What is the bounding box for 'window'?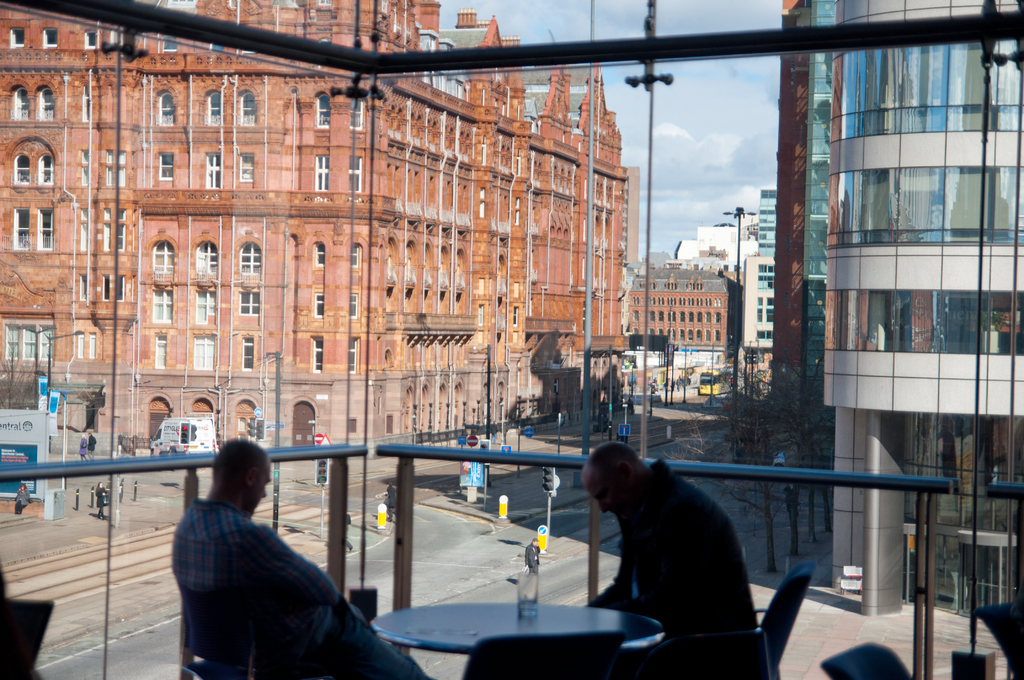
l=241, t=338, r=254, b=371.
